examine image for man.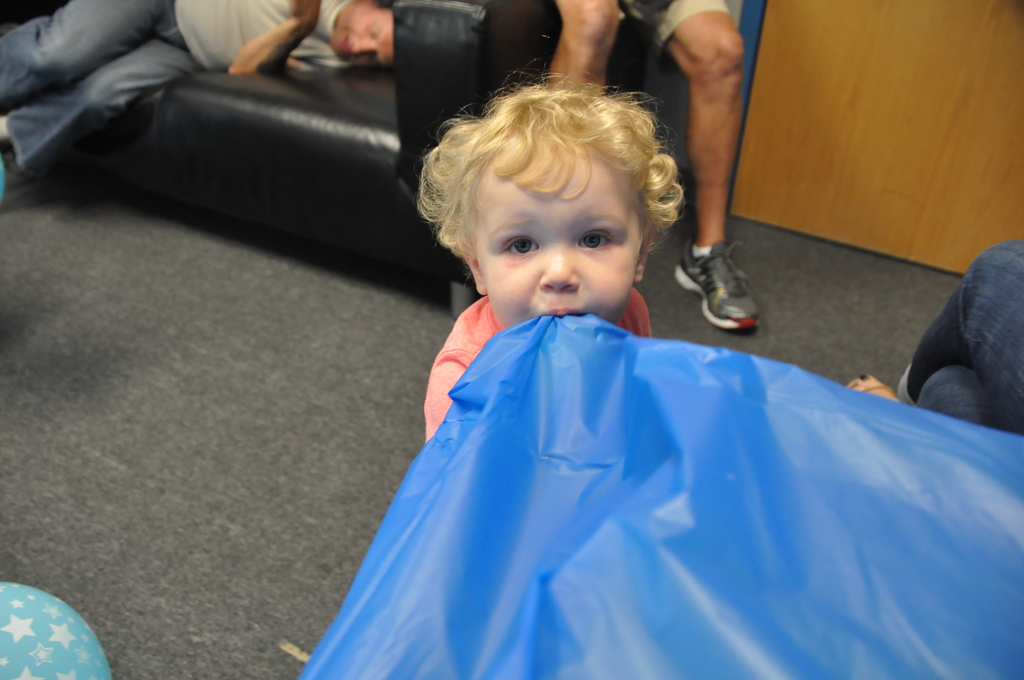
Examination result: <bbox>845, 248, 1023, 430</bbox>.
